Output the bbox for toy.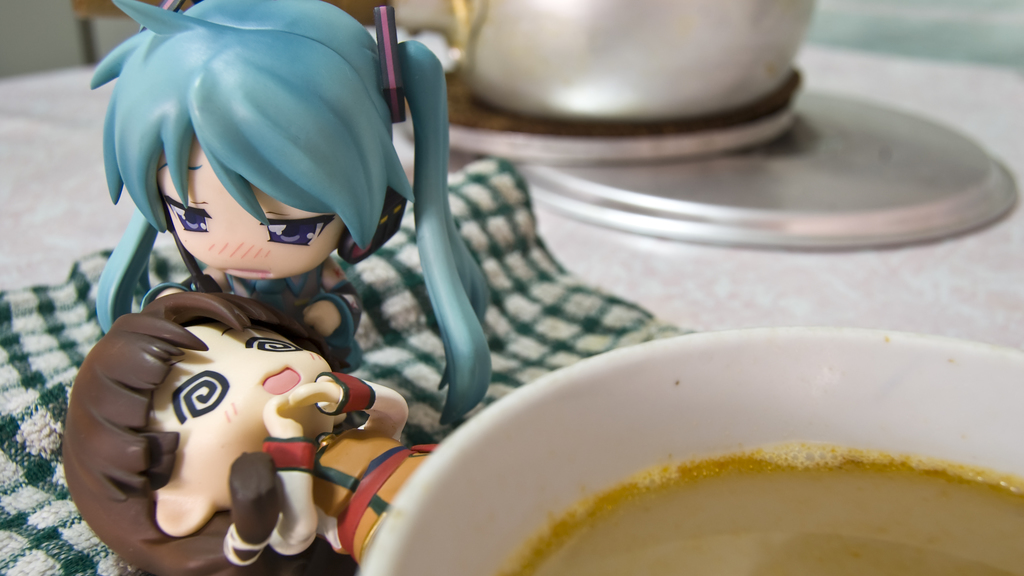
(72, 275, 483, 575).
